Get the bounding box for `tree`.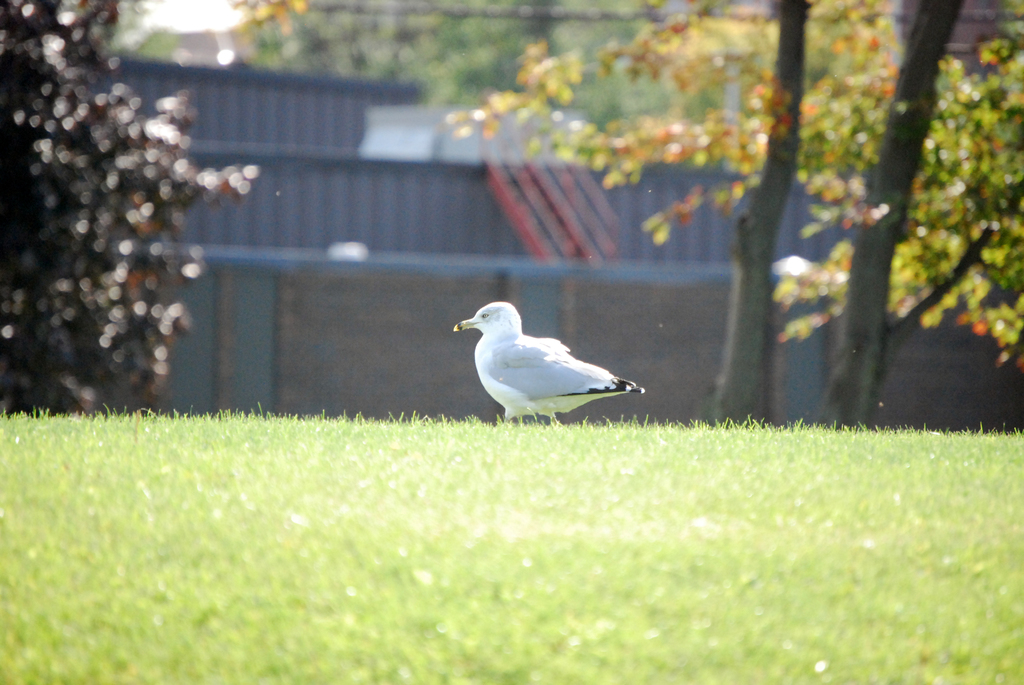
x1=0, y1=0, x2=273, y2=416.
